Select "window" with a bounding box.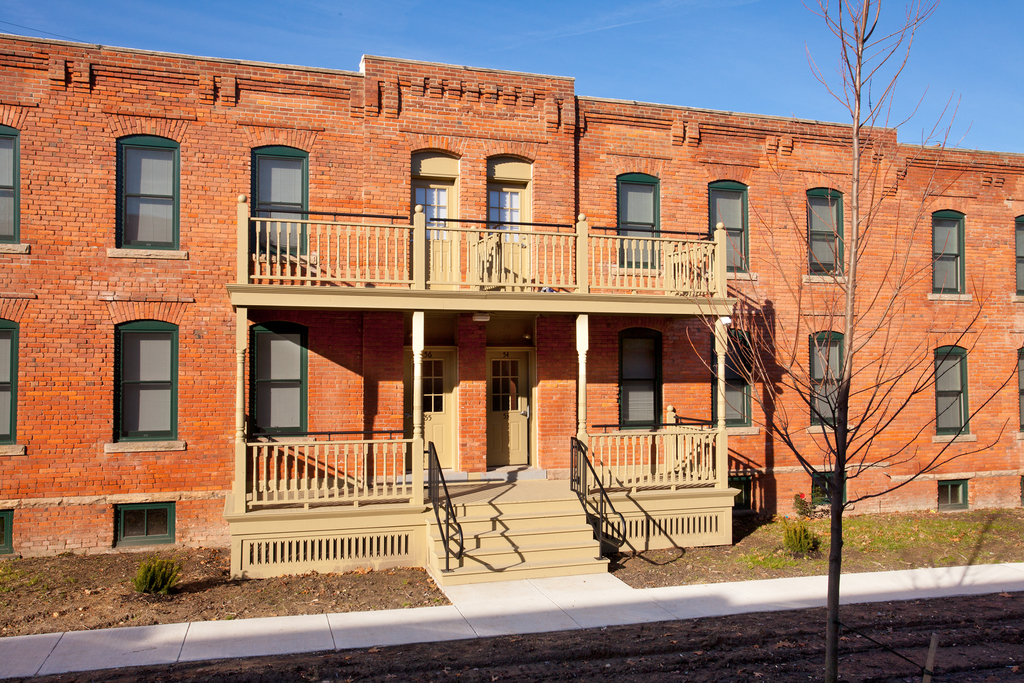
bbox=[709, 327, 763, 438].
